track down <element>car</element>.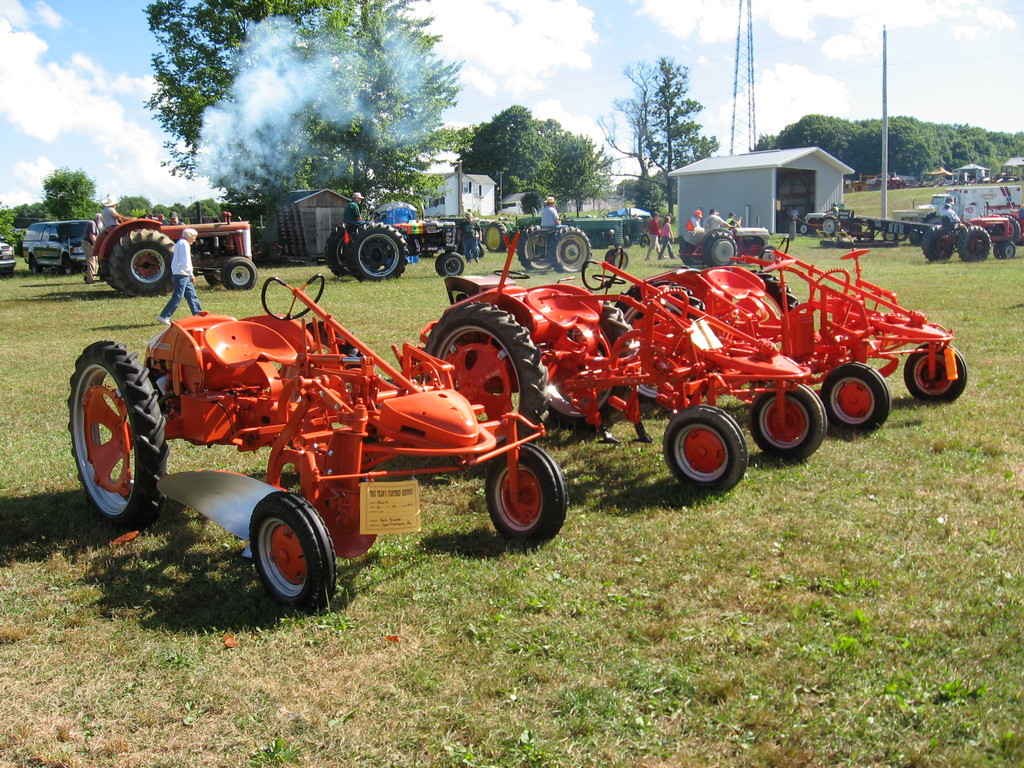
Tracked to <bbox>0, 244, 17, 269</bbox>.
